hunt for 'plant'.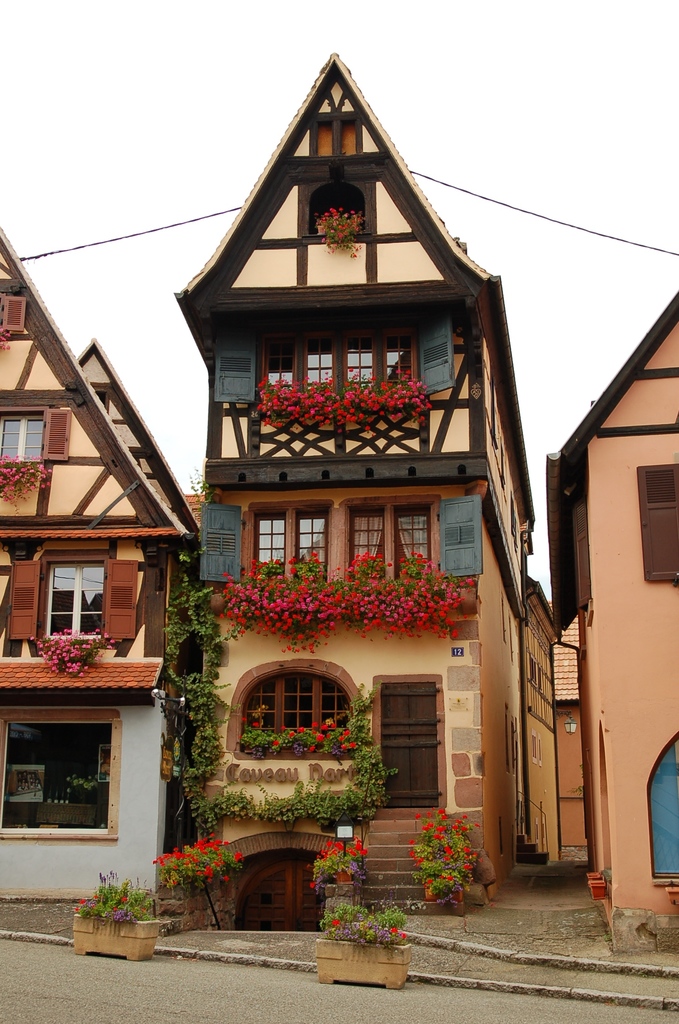
Hunted down at bbox=[348, 544, 425, 593].
